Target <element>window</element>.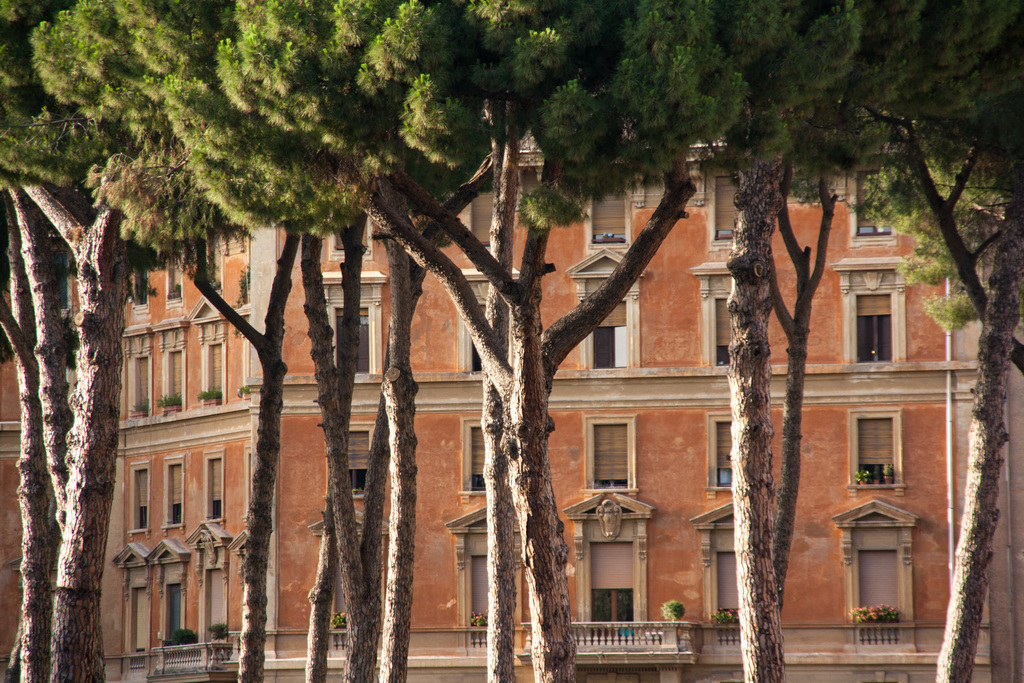
Target region: <bbox>332, 216, 367, 254</bbox>.
